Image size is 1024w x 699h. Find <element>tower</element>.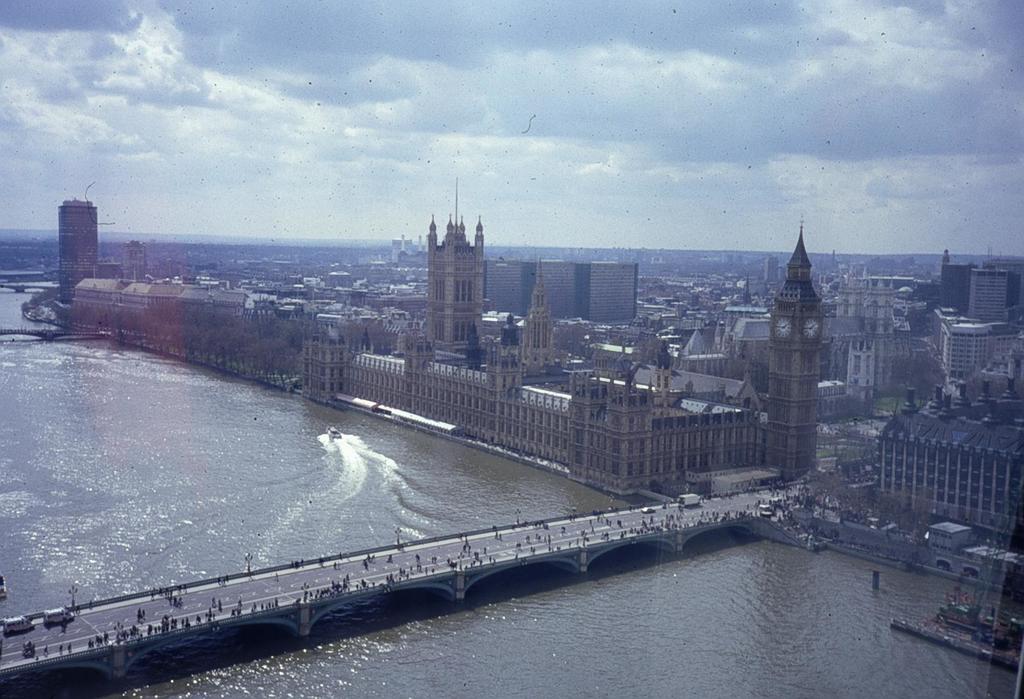
x1=424 y1=179 x2=481 y2=360.
